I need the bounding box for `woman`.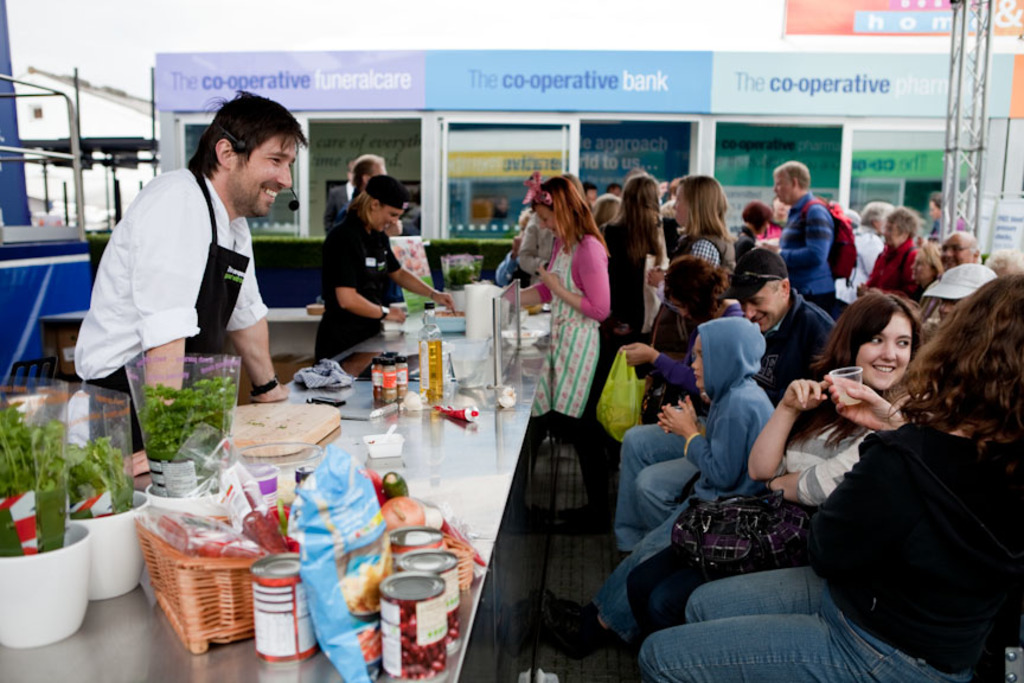
Here it is: box(653, 164, 740, 344).
